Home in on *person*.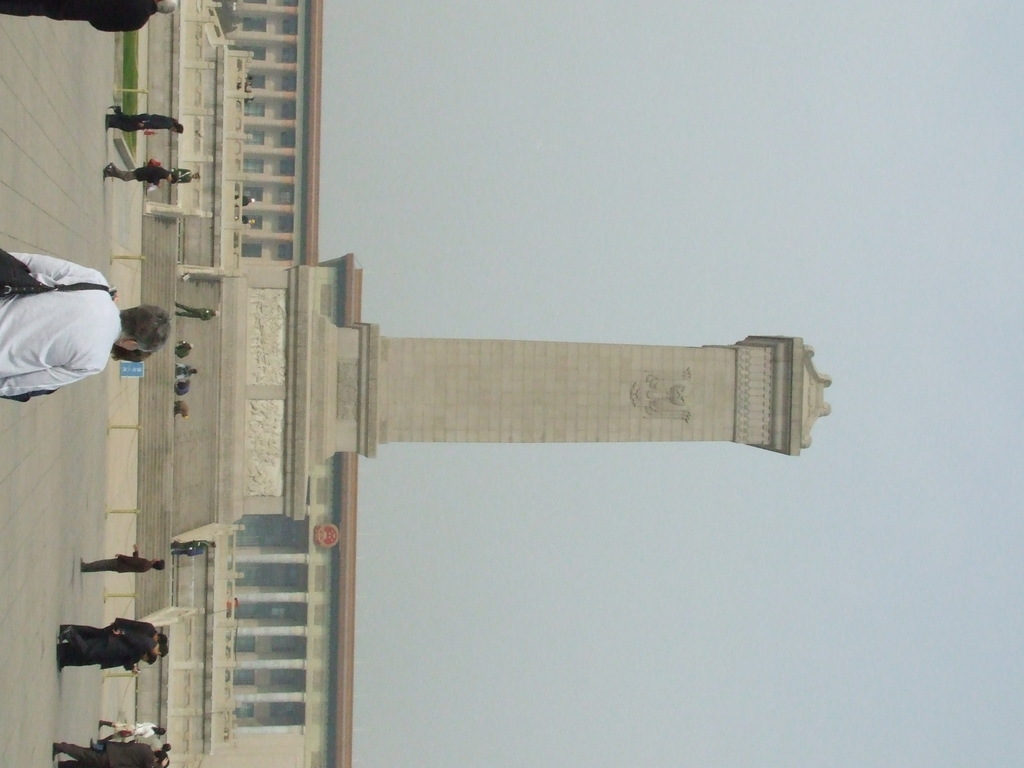
Homed in at {"left": 52, "top": 742, "right": 169, "bottom": 767}.
